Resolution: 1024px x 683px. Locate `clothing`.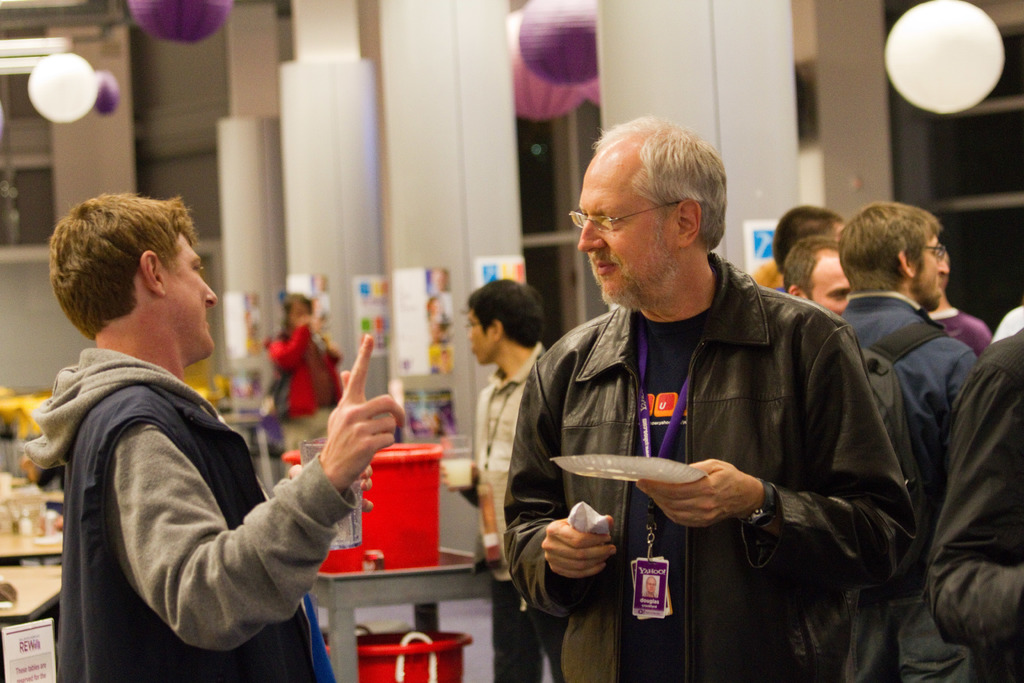
left=20, top=344, right=355, bottom=682.
